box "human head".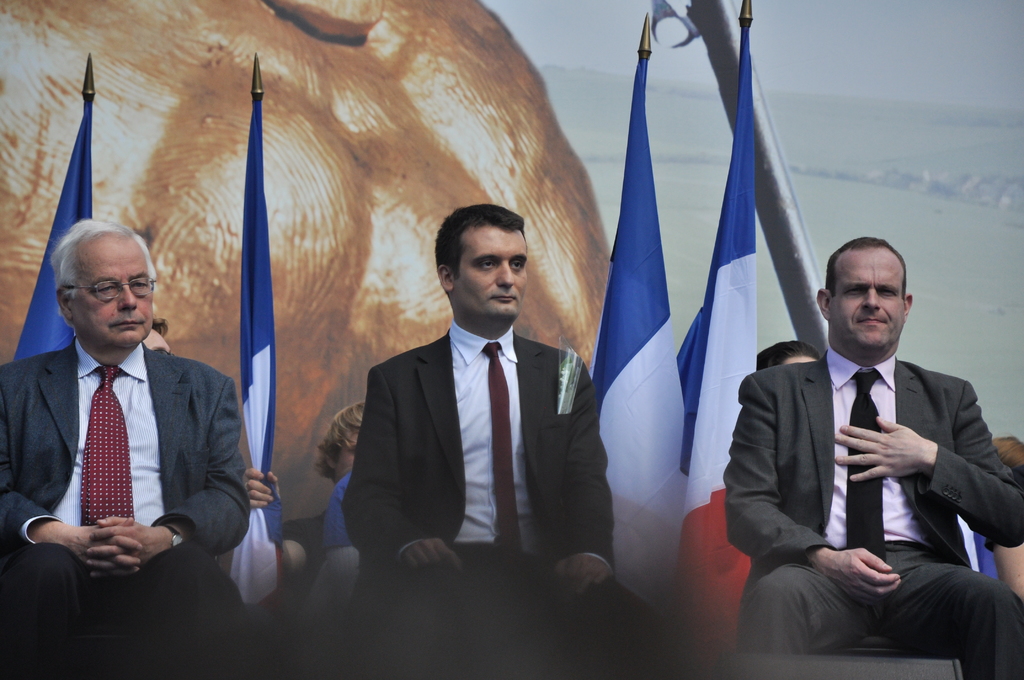
select_region(432, 201, 532, 328).
